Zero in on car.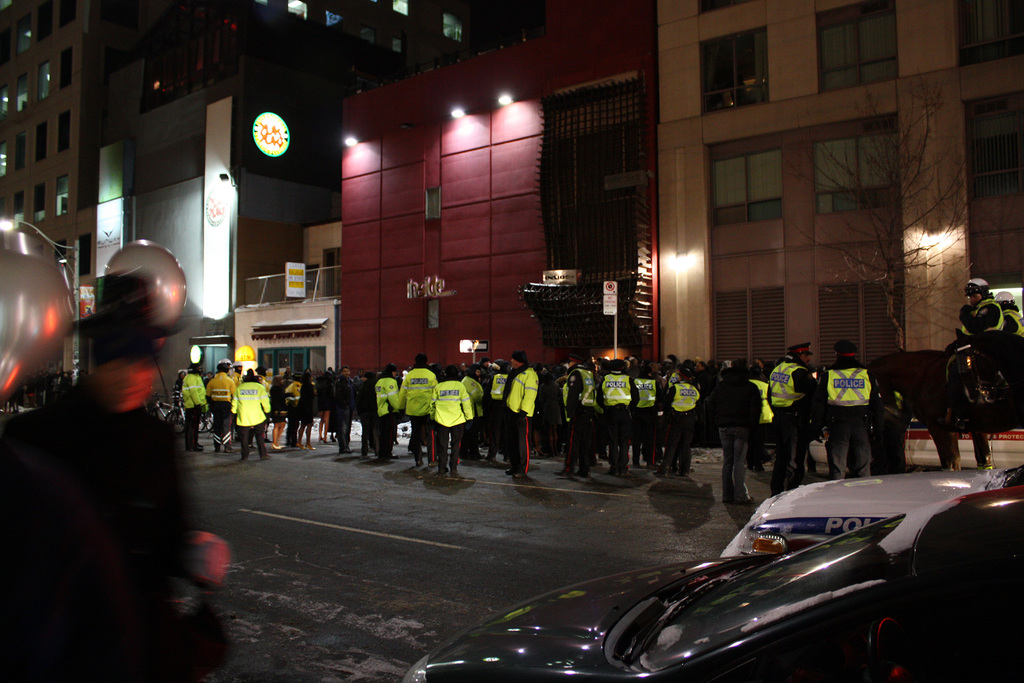
Zeroed in: left=400, top=488, right=1023, bottom=682.
